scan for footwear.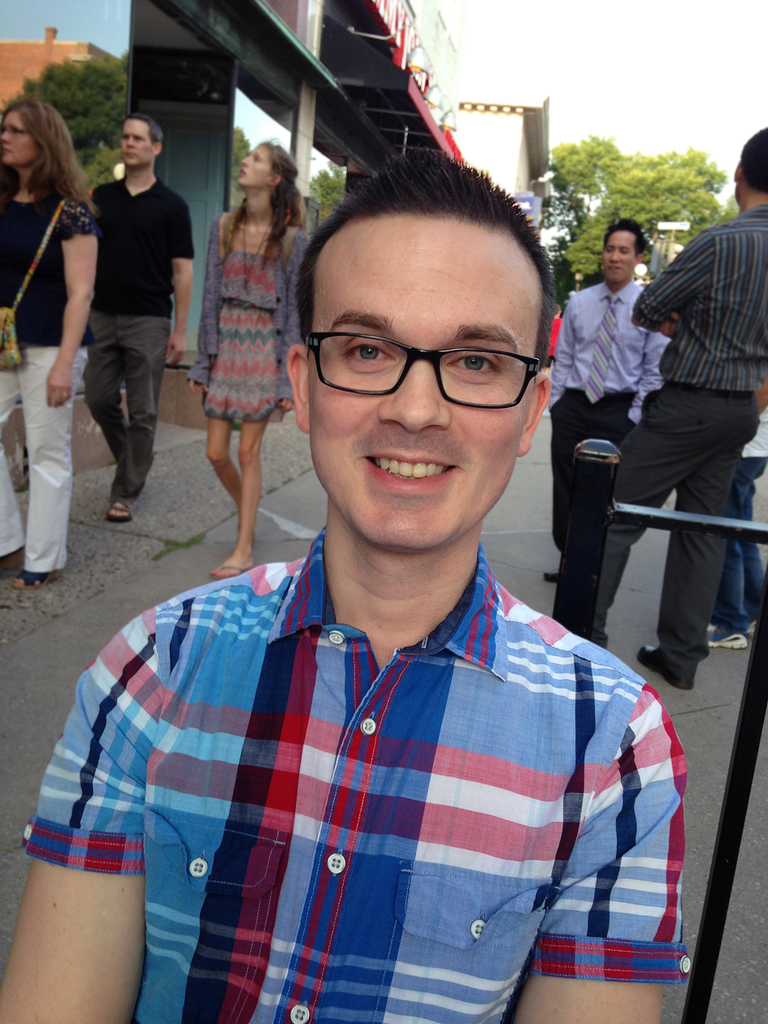
Scan result: select_region(0, 540, 28, 567).
